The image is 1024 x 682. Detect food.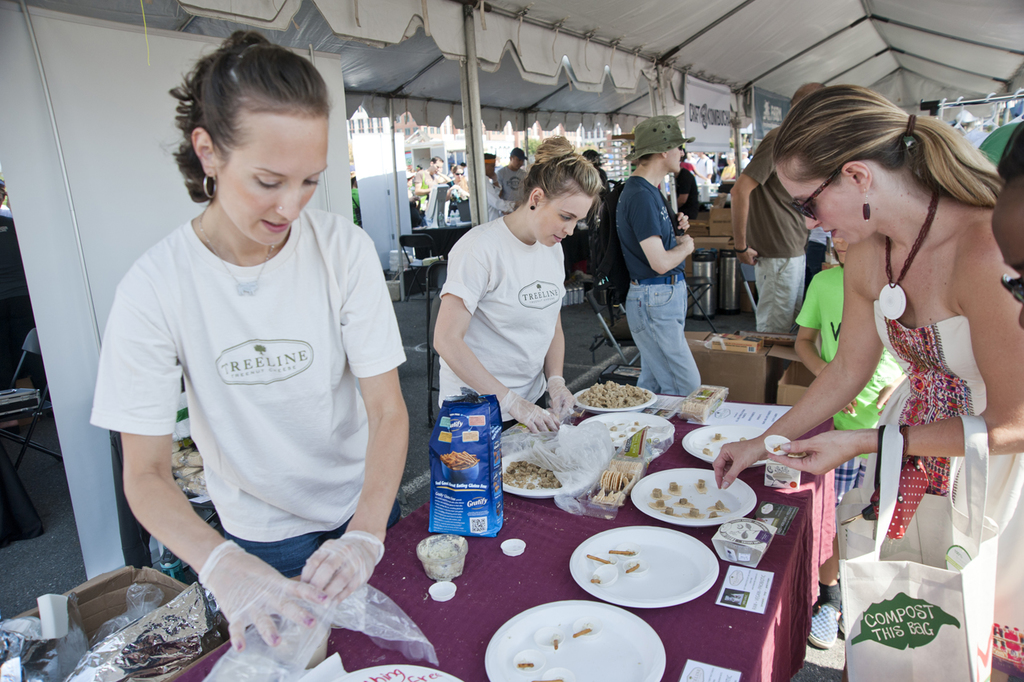
Detection: rect(700, 445, 714, 459).
